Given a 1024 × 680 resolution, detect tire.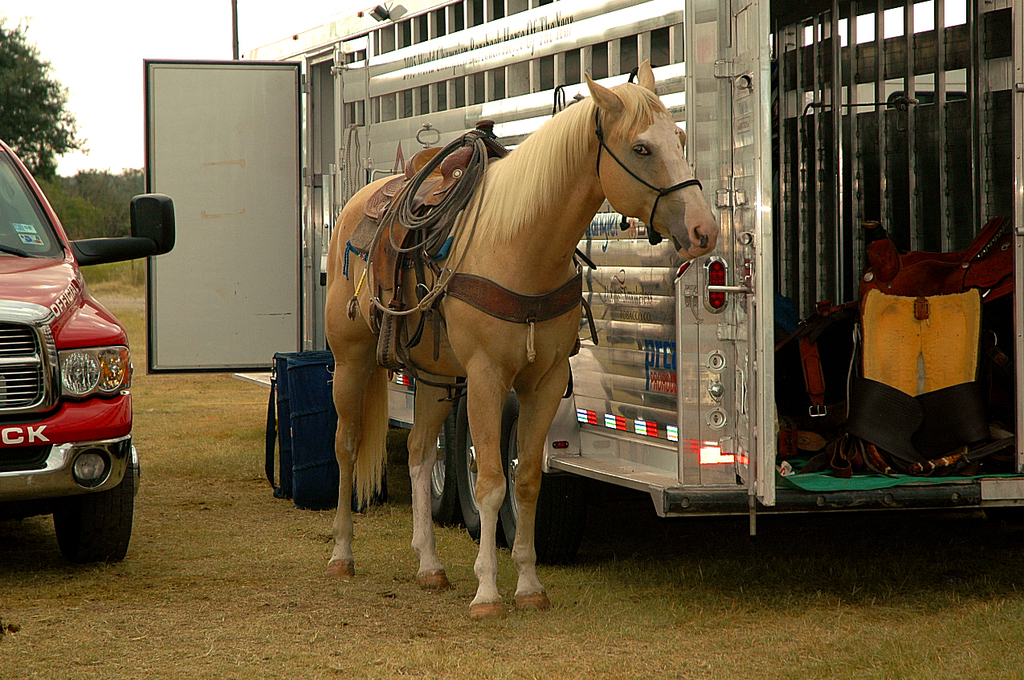
box(455, 380, 500, 540).
